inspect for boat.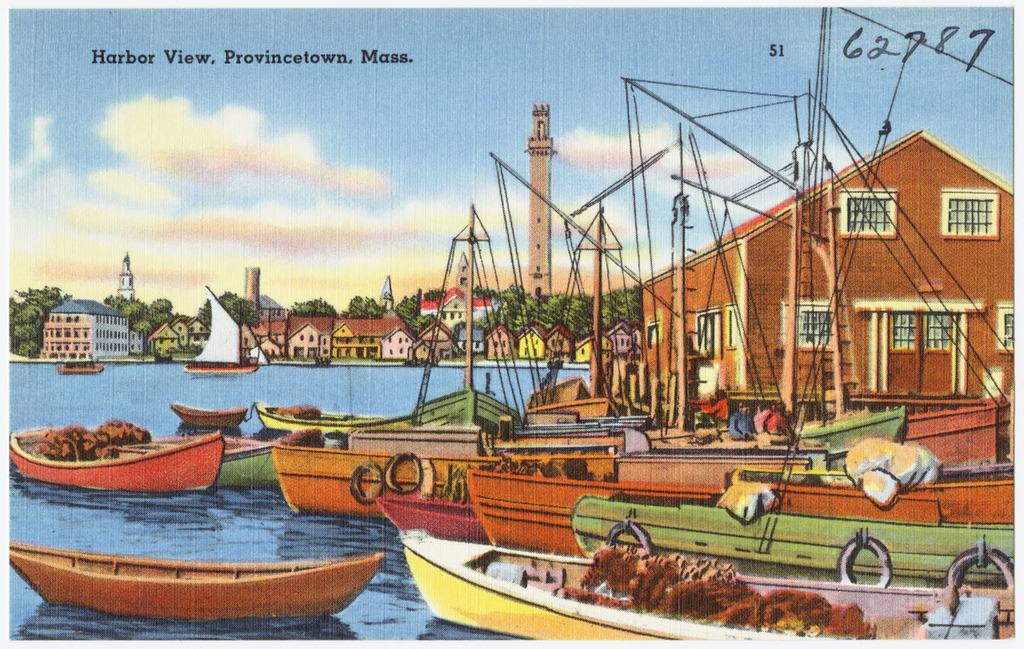
Inspection: [left=0, top=539, right=387, bottom=622].
